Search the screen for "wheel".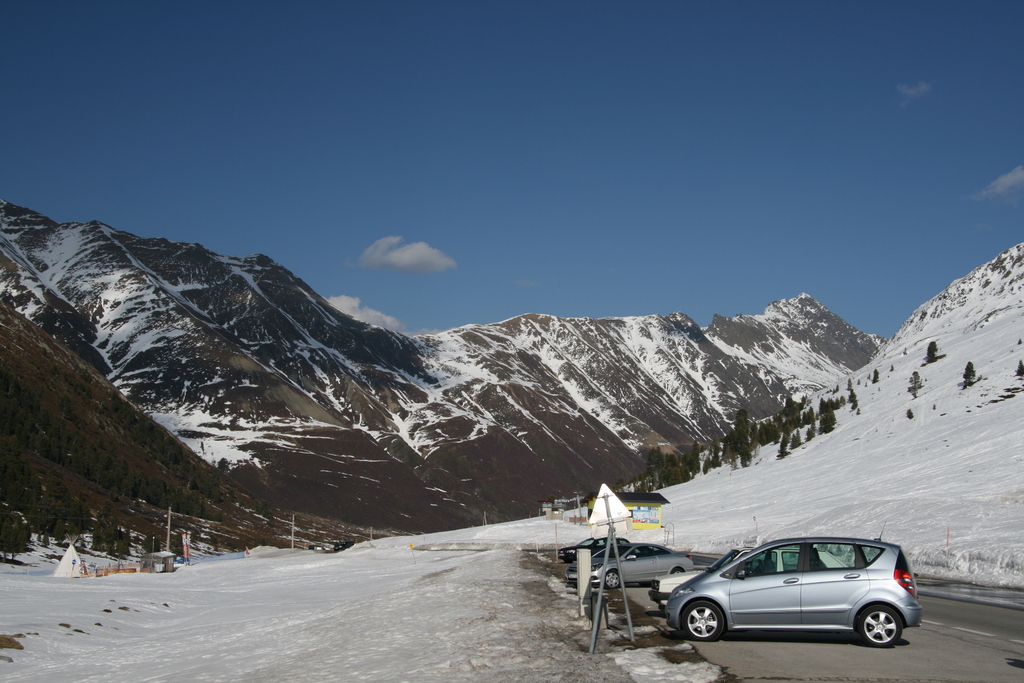
Found at [858, 593, 912, 659].
